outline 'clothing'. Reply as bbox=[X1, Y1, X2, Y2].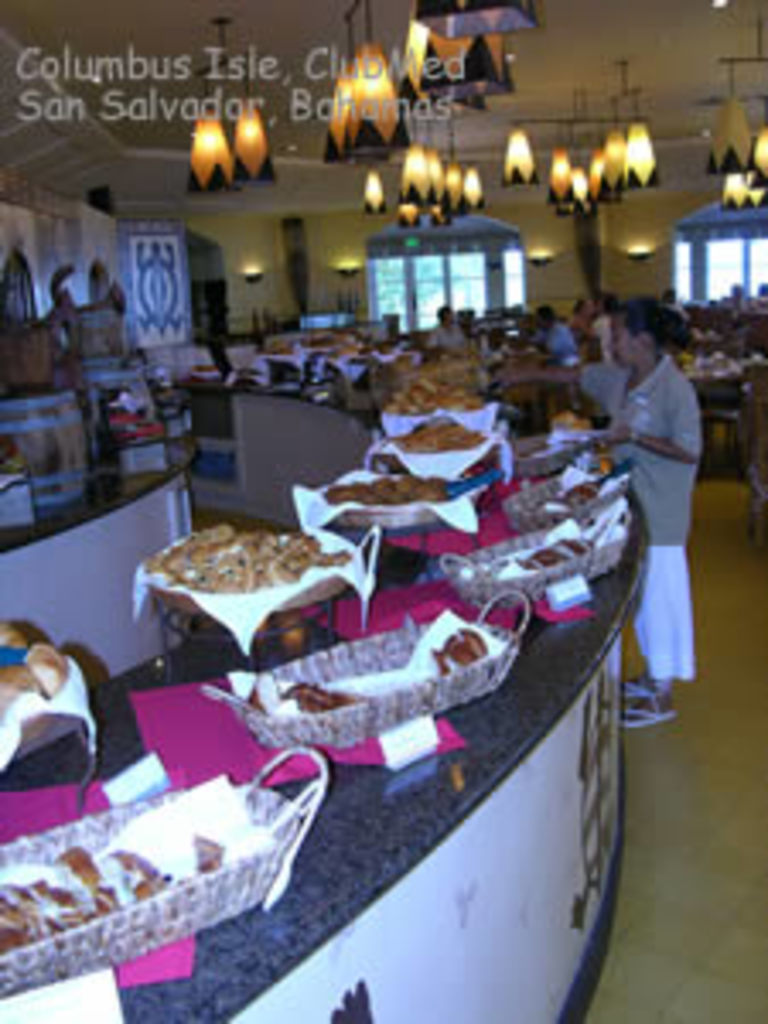
bbox=[539, 321, 587, 365].
